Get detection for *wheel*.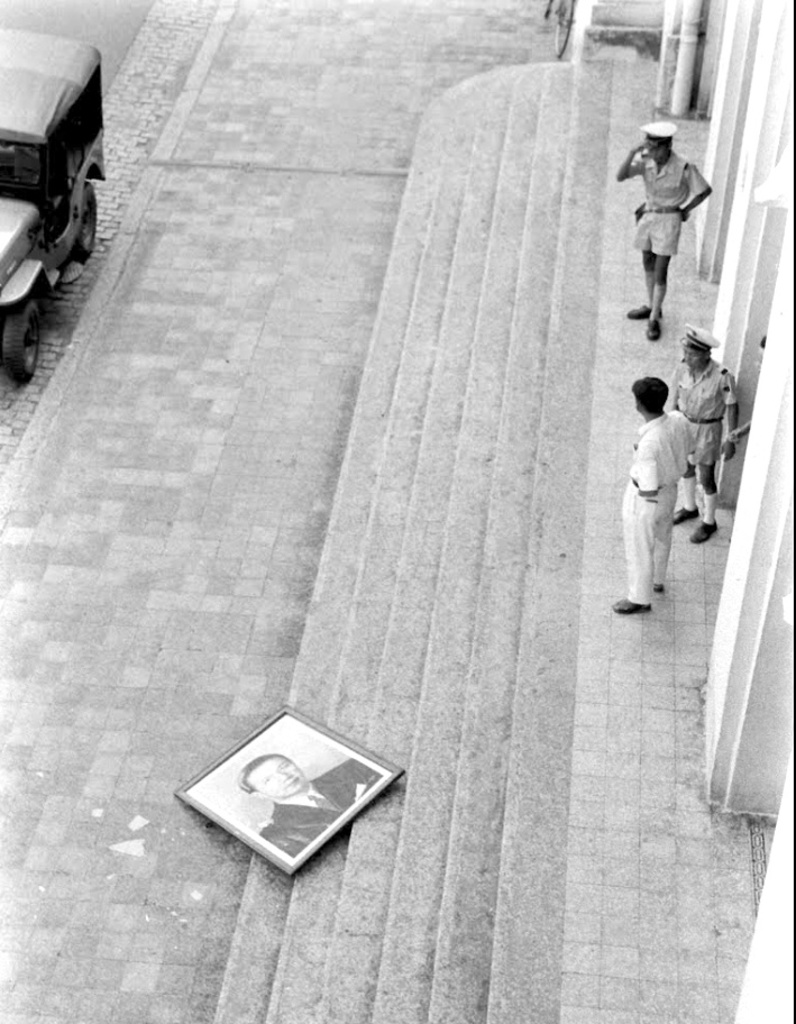
Detection: 63,189,95,256.
